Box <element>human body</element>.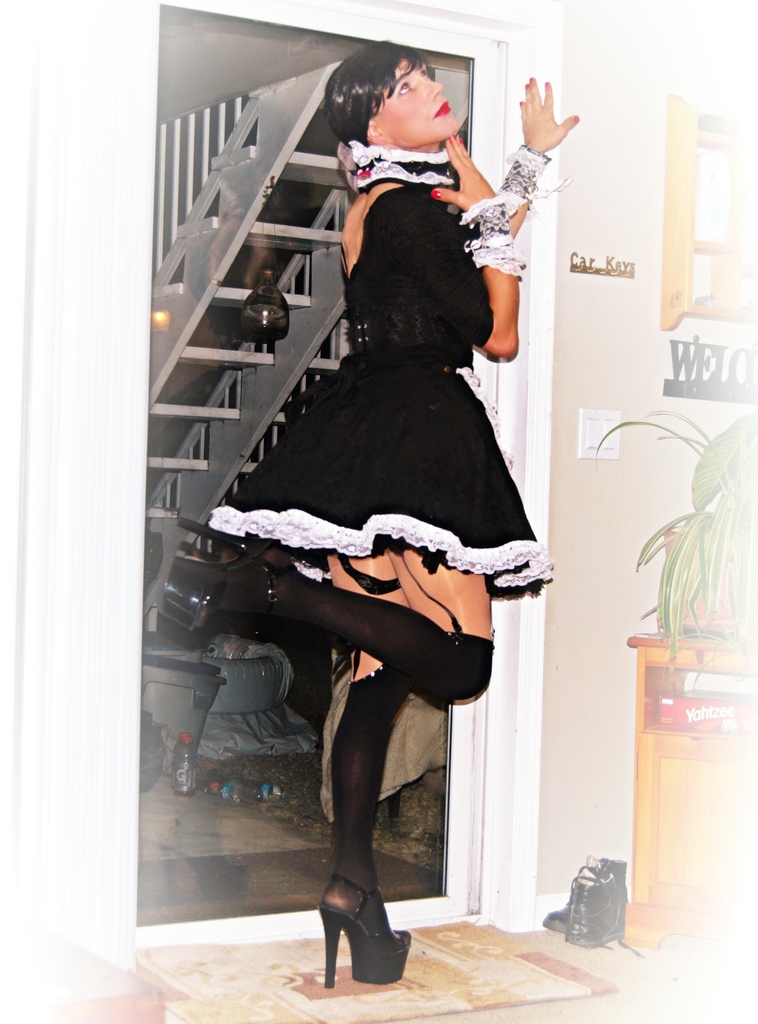
{"left": 167, "top": 42, "right": 525, "bottom": 926}.
